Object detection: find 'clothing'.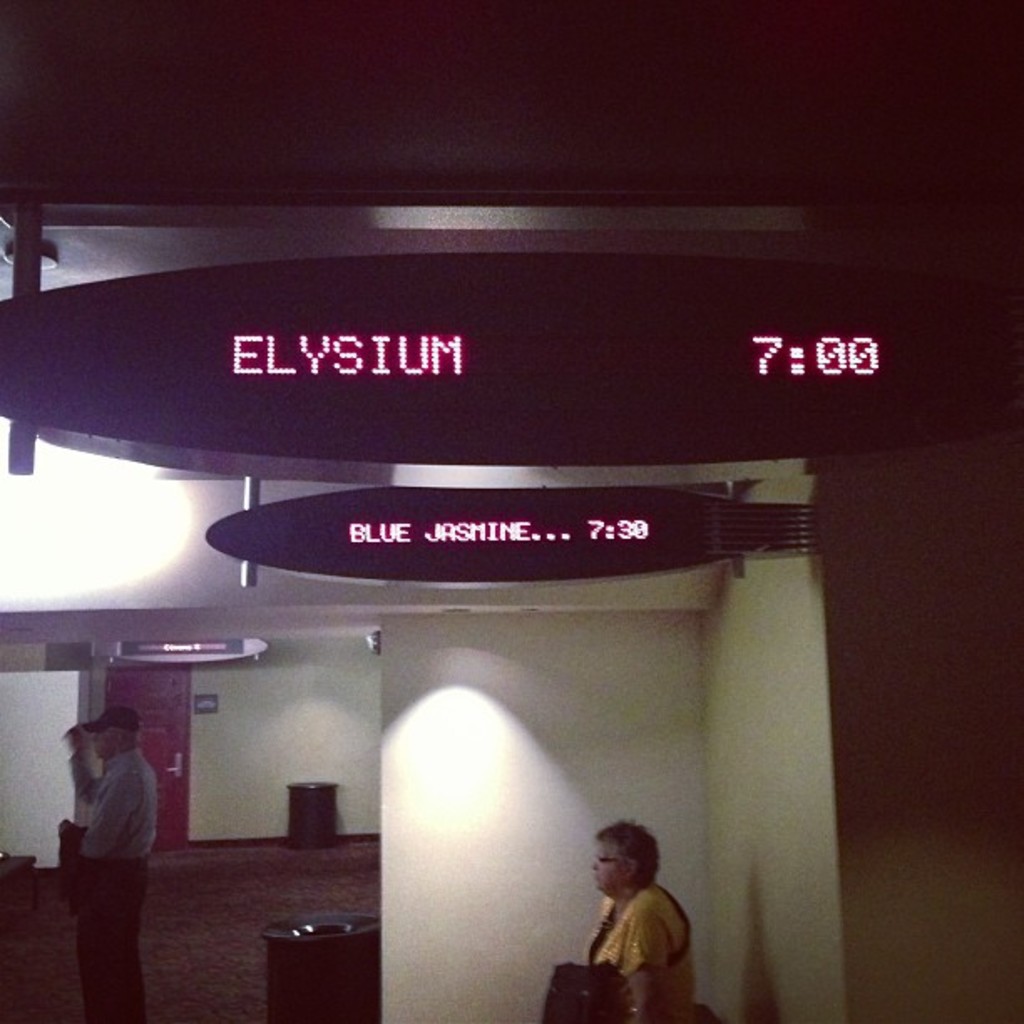
<region>65, 743, 156, 1022</region>.
